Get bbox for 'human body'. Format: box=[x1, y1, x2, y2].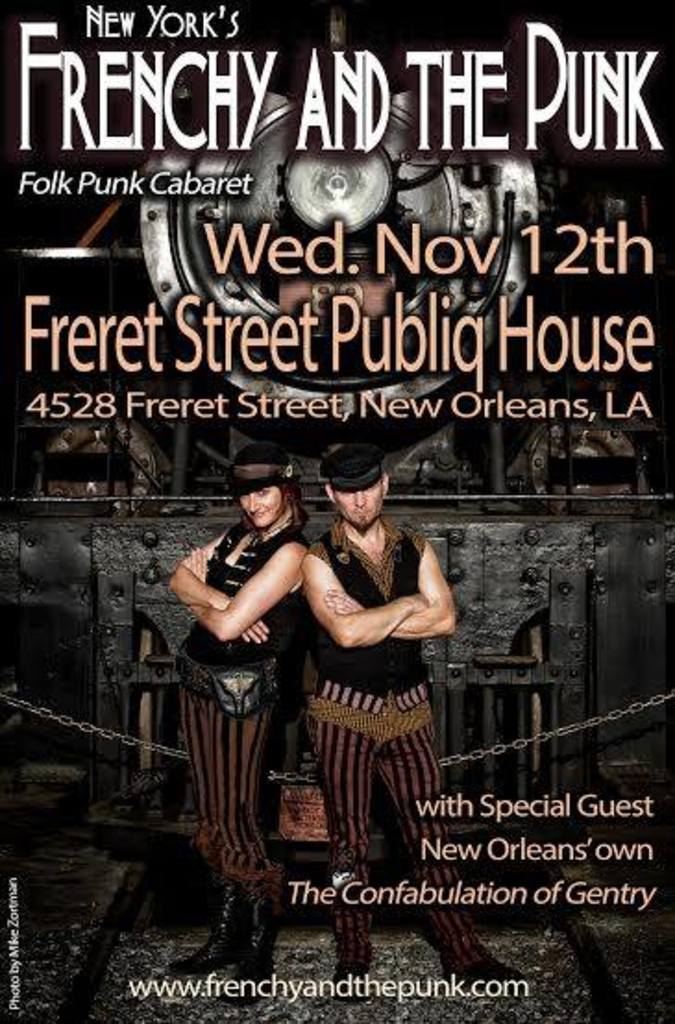
box=[268, 401, 472, 930].
